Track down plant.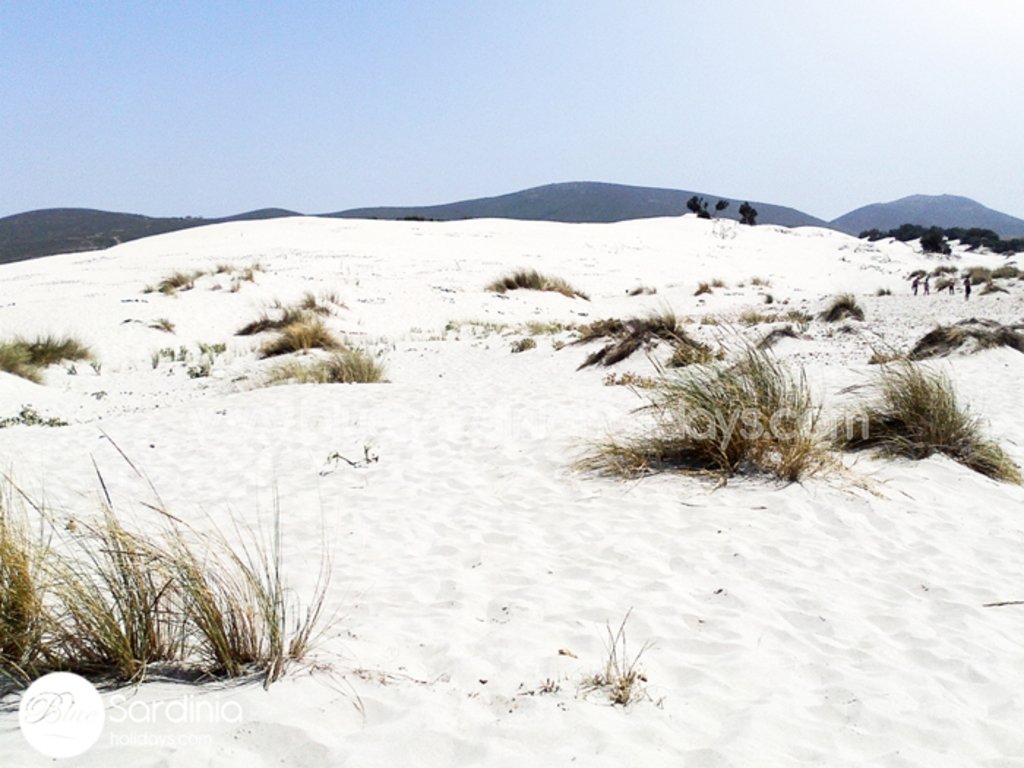
Tracked to <box>828,290,872,331</box>.
